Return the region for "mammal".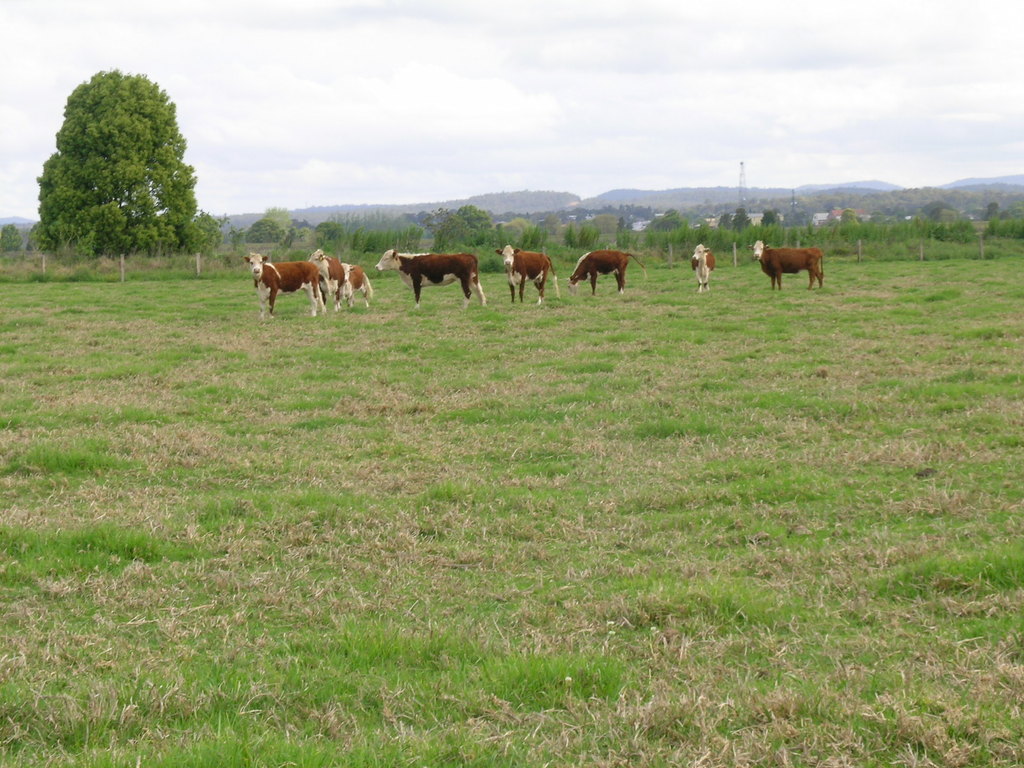
(left=377, top=249, right=487, bottom=310).
